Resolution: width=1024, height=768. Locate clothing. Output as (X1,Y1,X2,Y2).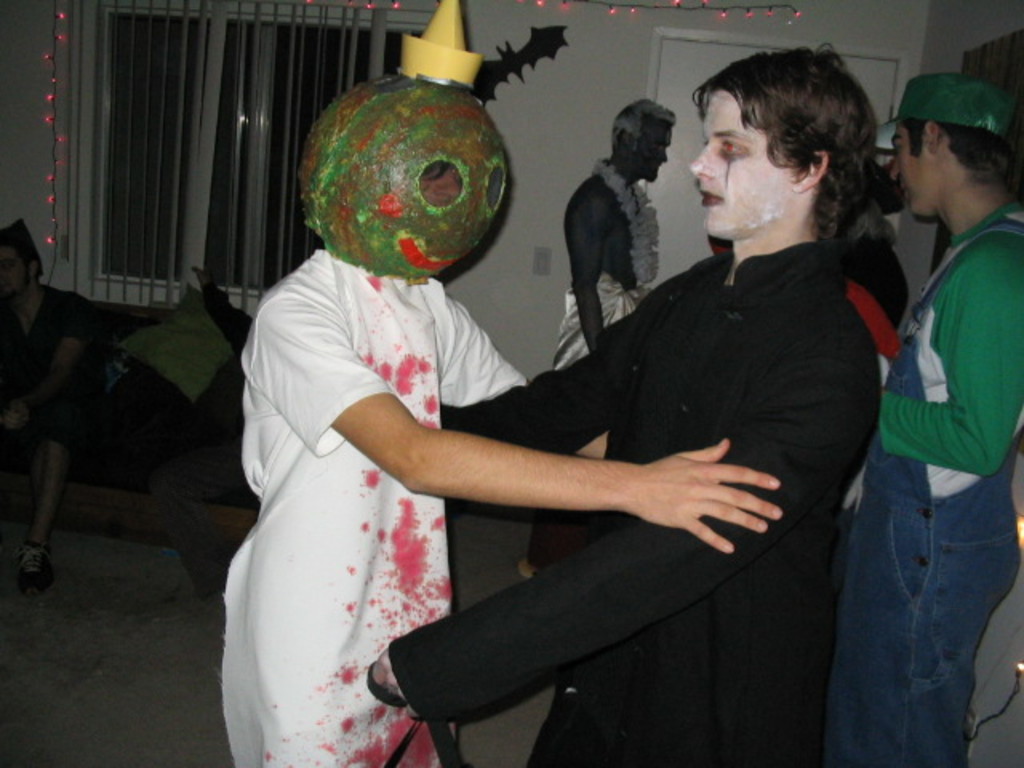
(0,272,93,451).
